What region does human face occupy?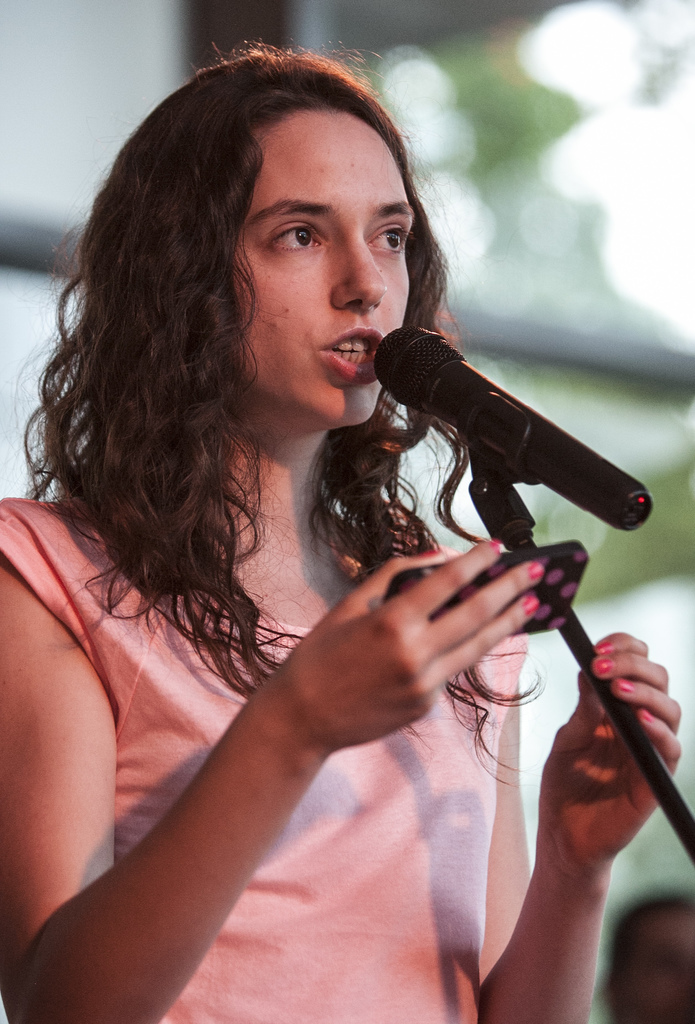
[left=206, top=125, right=405, bottom=424].
